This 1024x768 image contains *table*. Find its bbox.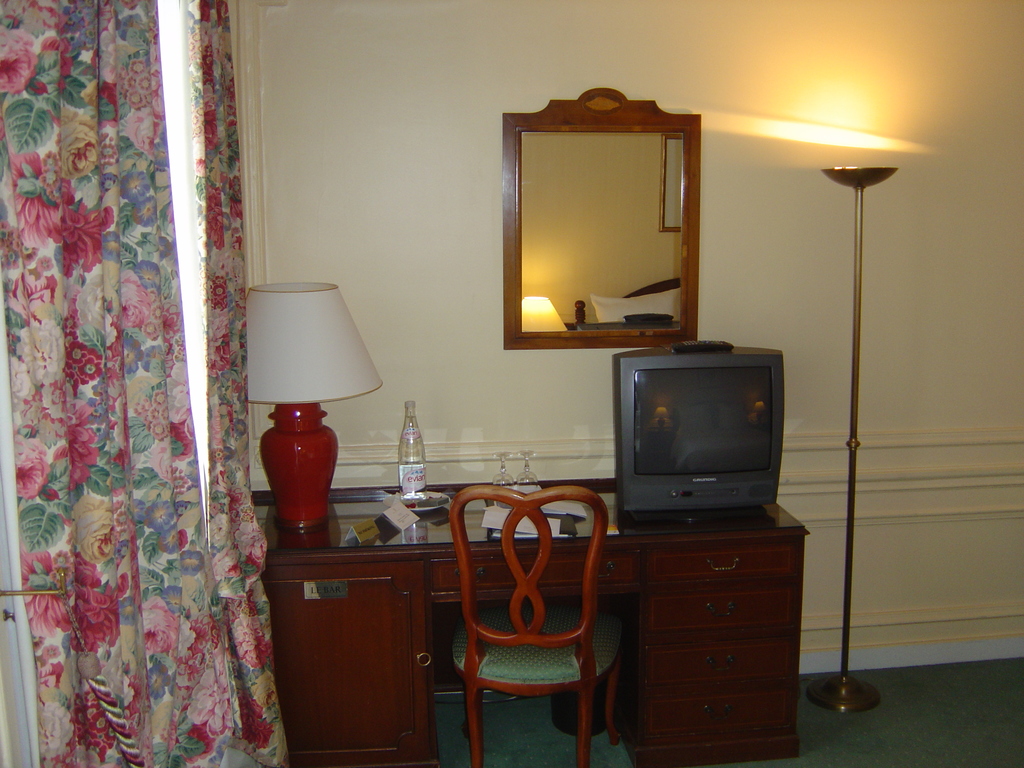
(239,466,817,767).
